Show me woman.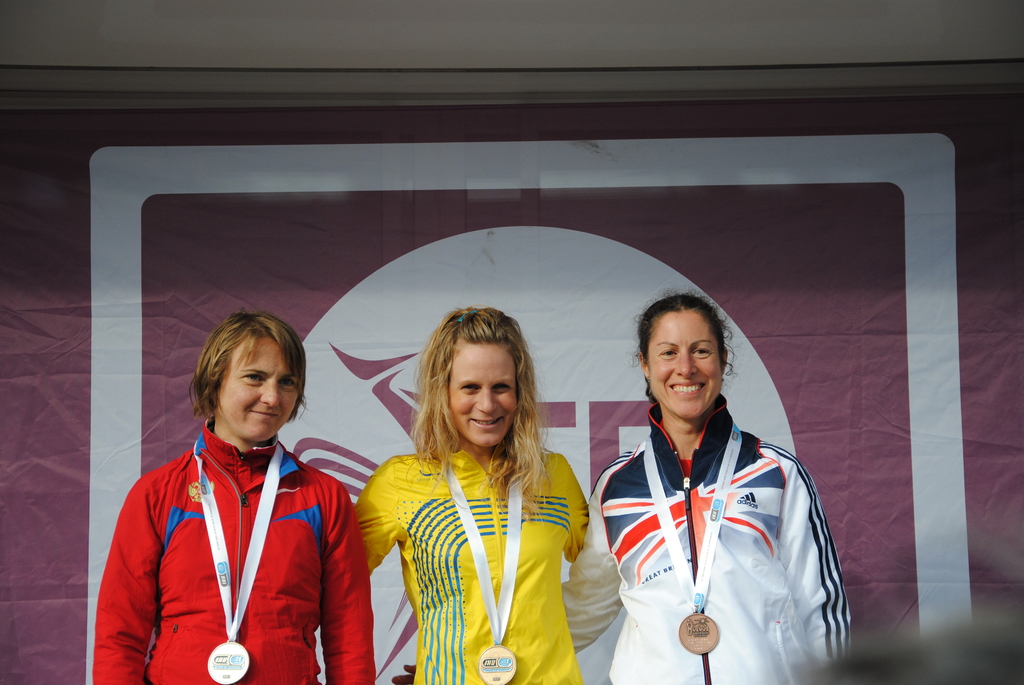
woman is here: 365,295,598,669.
